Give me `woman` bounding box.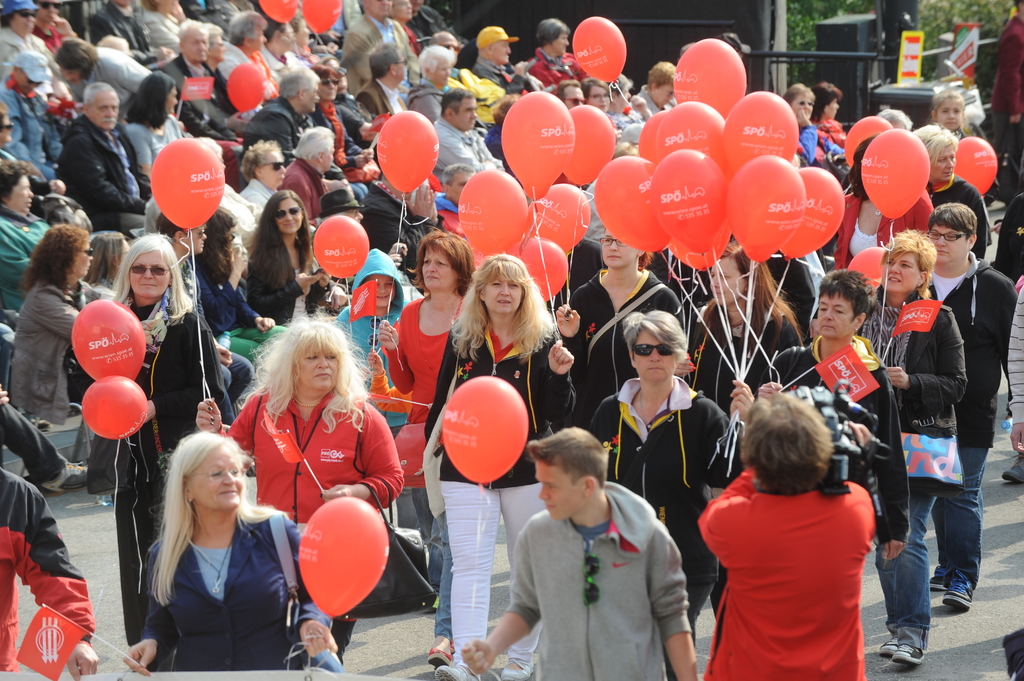
(835,135,940,264).
